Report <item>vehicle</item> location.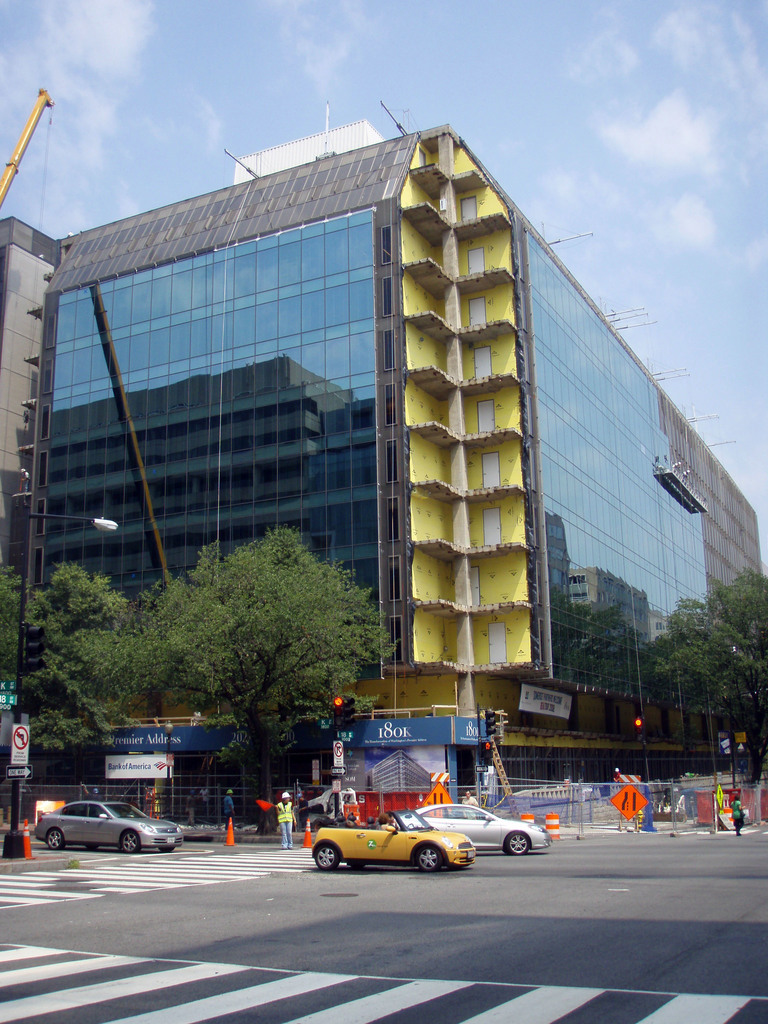
Report: 394:803:556:851.
